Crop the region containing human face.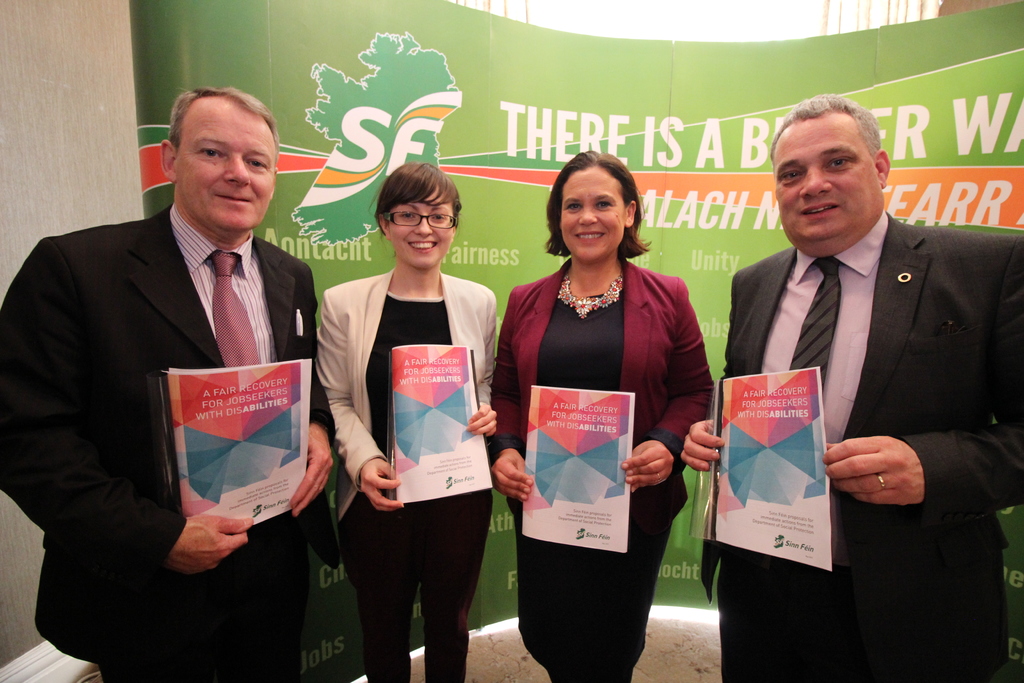
Crop region: 179 102 276 236.
